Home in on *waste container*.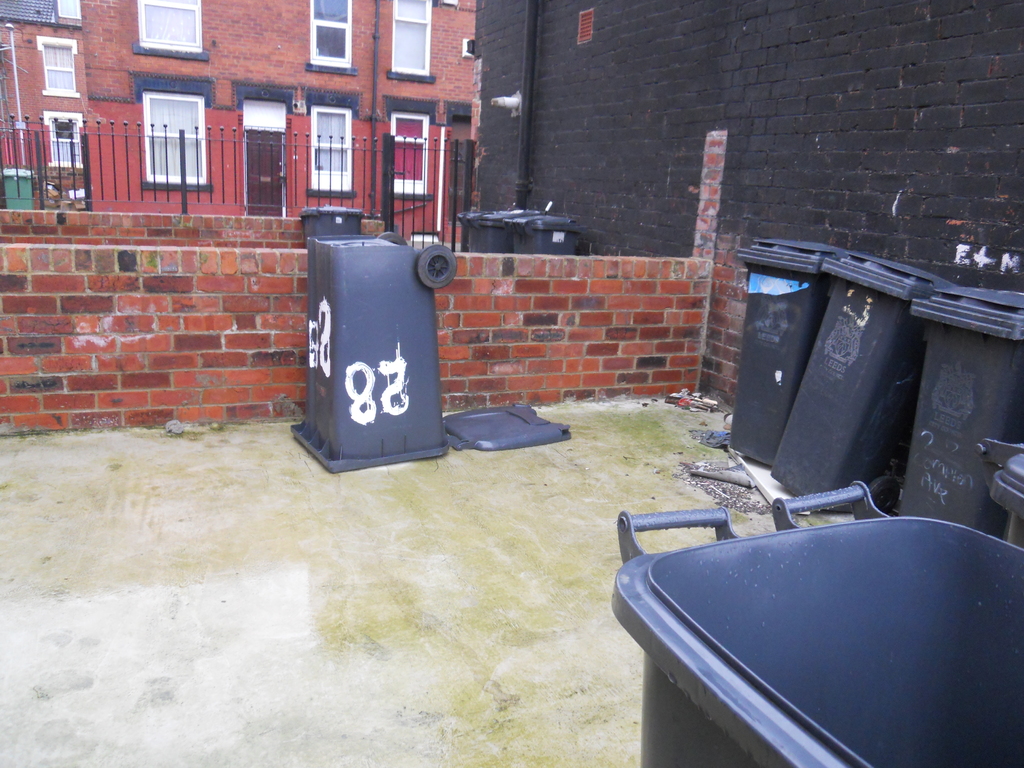
Homed in at left=452, top=200, right=528, bottom=260.
